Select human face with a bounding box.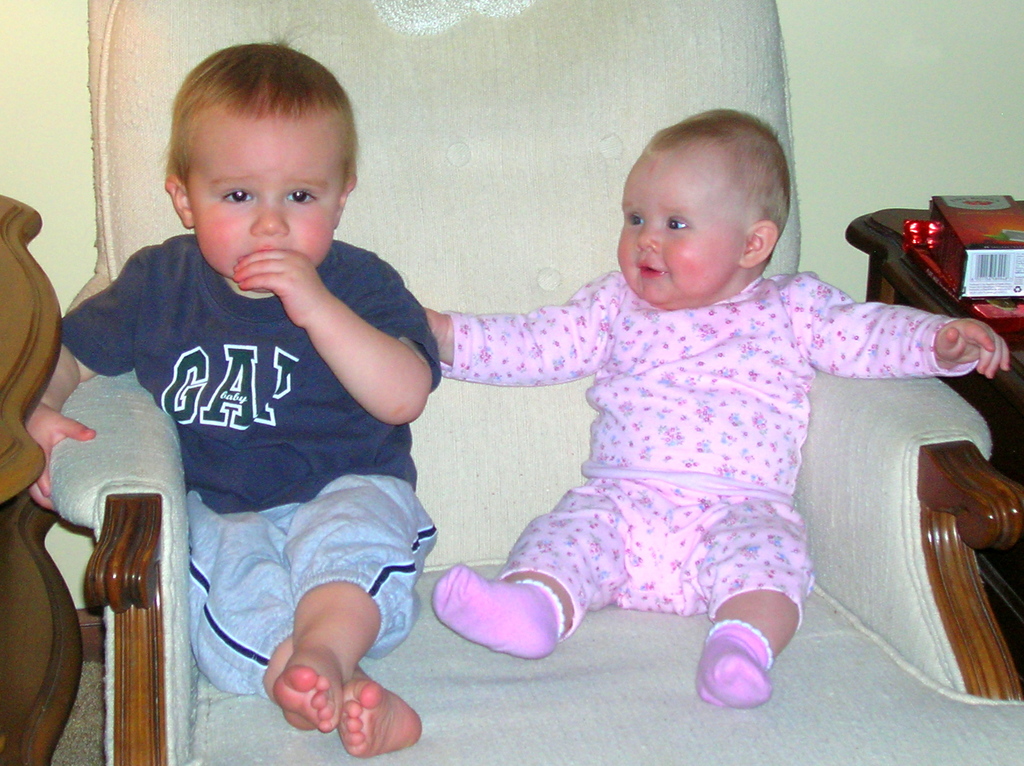
<bbox>197, 115, 350, 286</bbox>.
